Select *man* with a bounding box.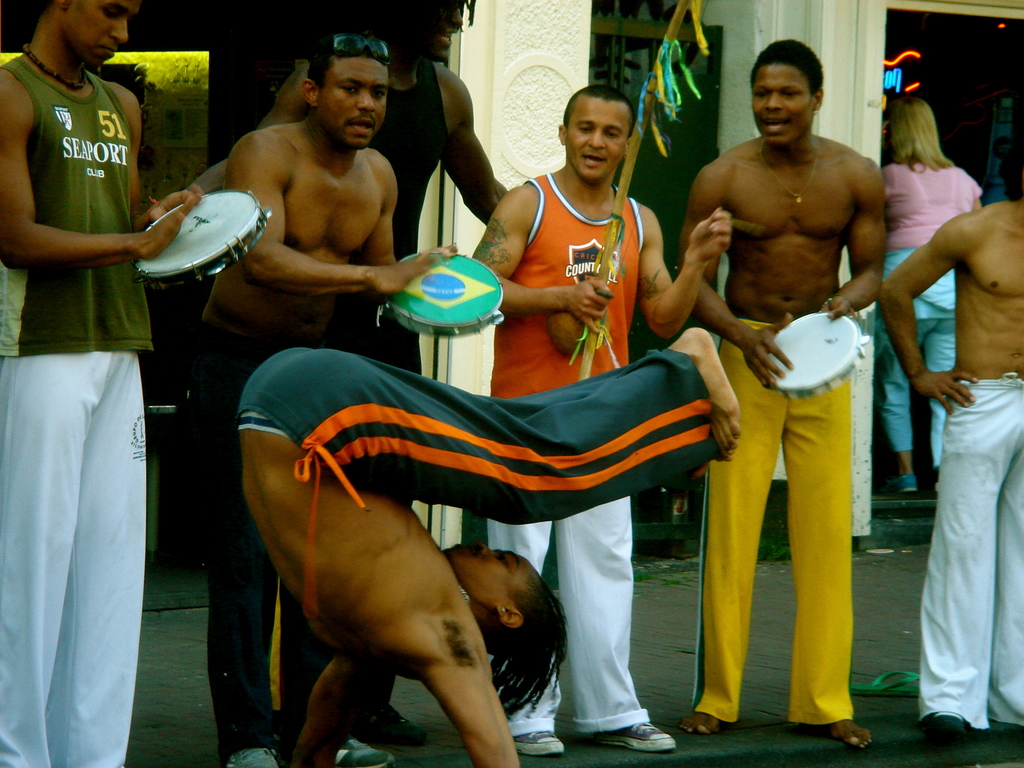
Rect(472, 82, 731, 756).
